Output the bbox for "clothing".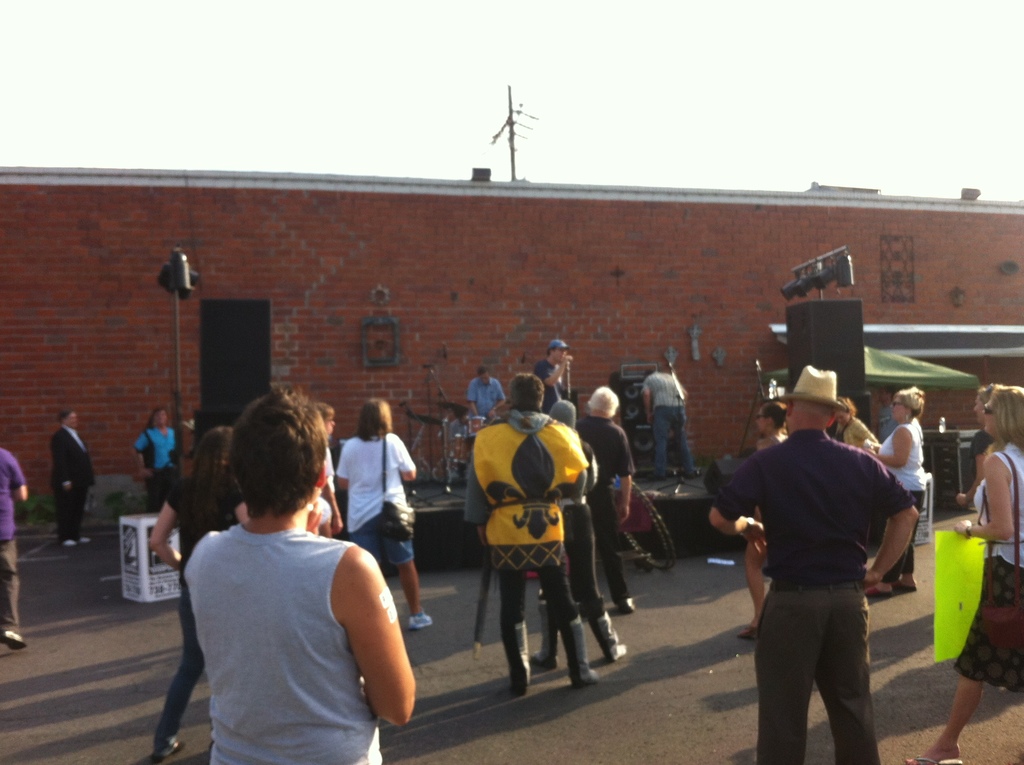
478/410/586/692.
